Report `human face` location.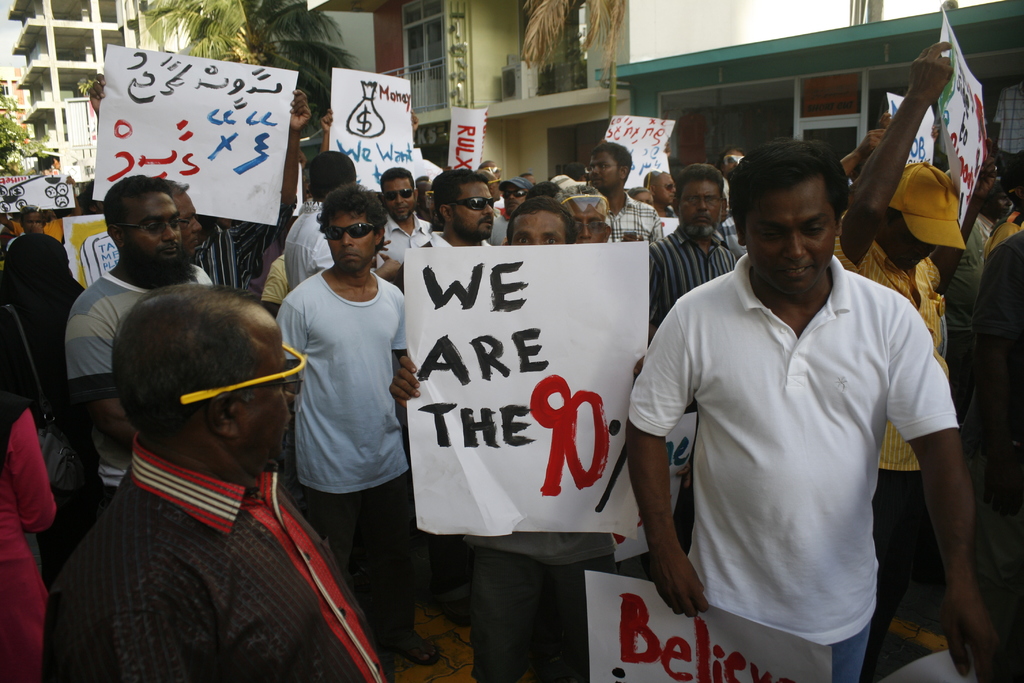
Report: <region>751, 176, 836, 292</region>.
